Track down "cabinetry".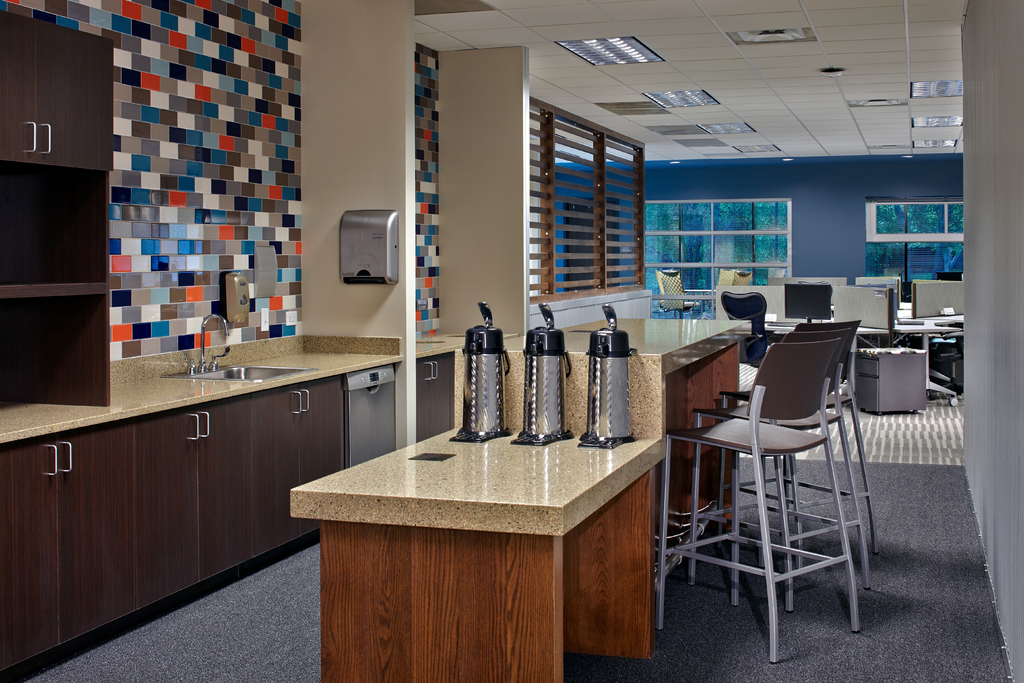
Tracked to <region>5, 291, 352, 641</region>.
